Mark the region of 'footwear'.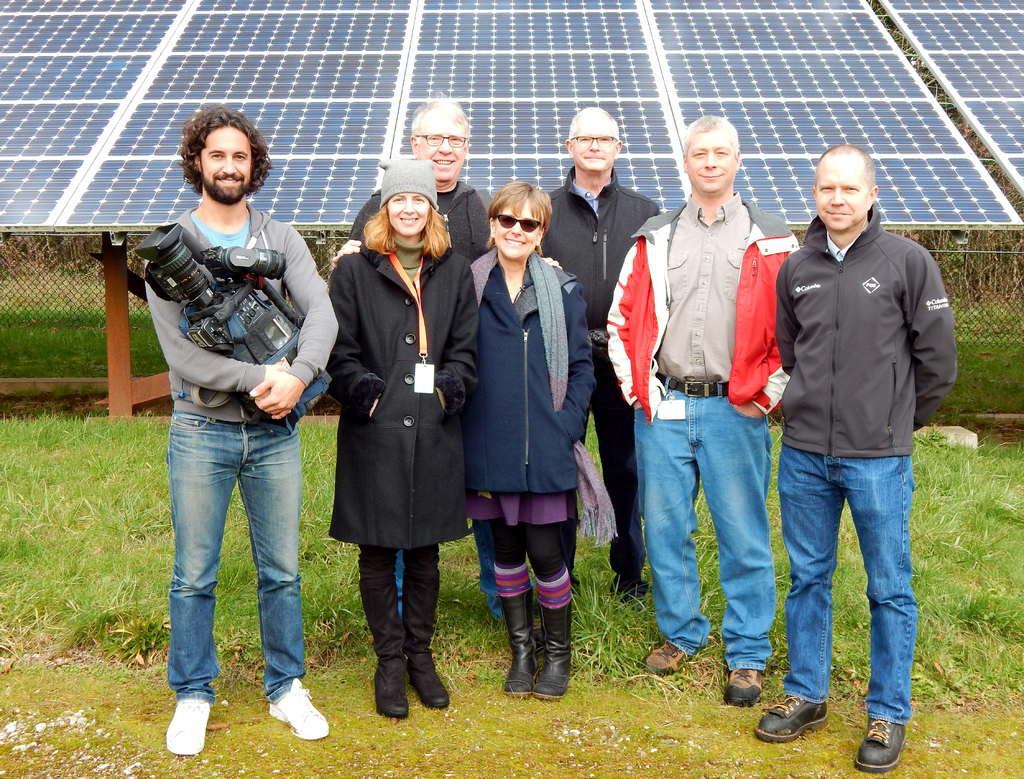
Region: (505,598,532,695).
